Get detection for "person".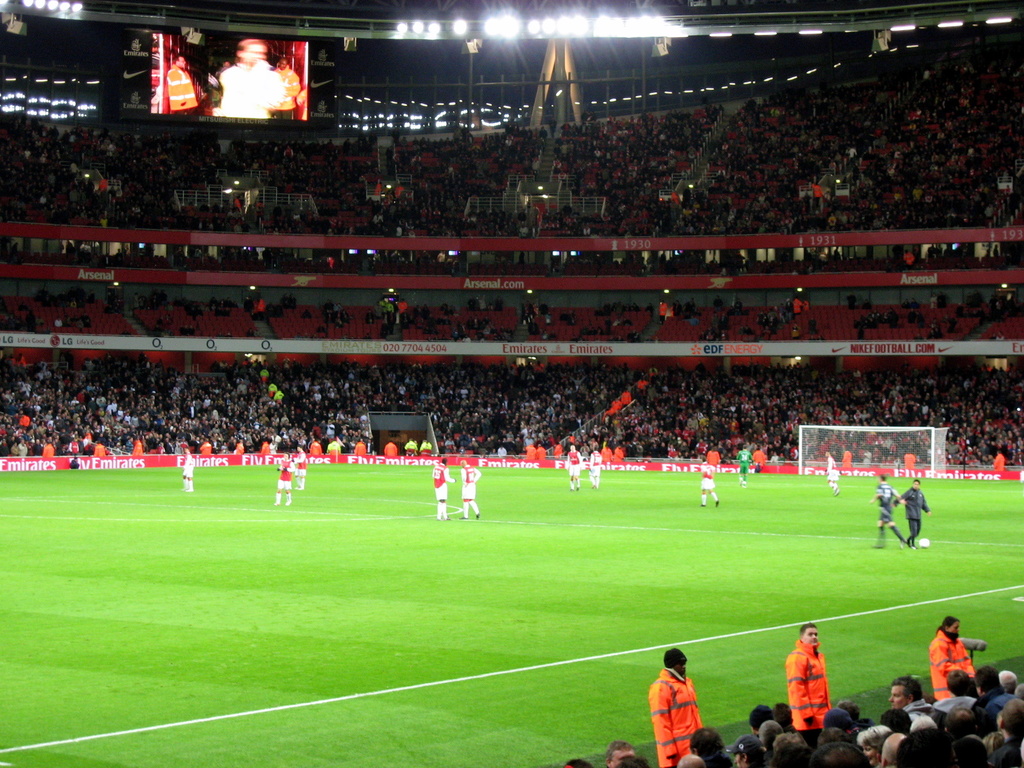
Detection: bbox(637, 652, 712, 753).
